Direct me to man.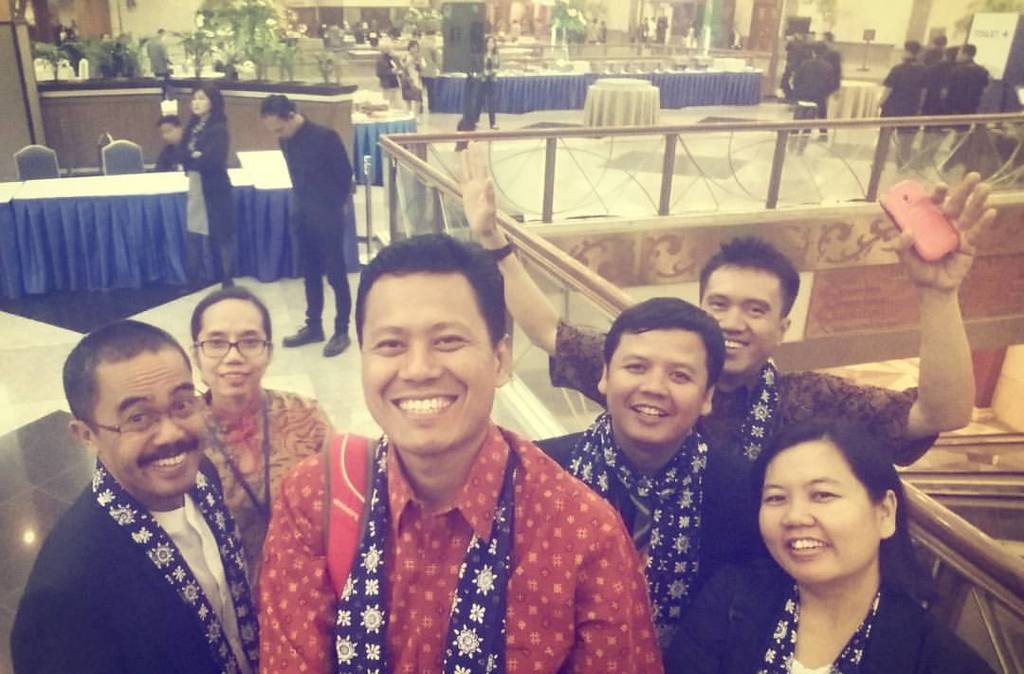
Direction: select_region(450, 134, 1003, 471).
